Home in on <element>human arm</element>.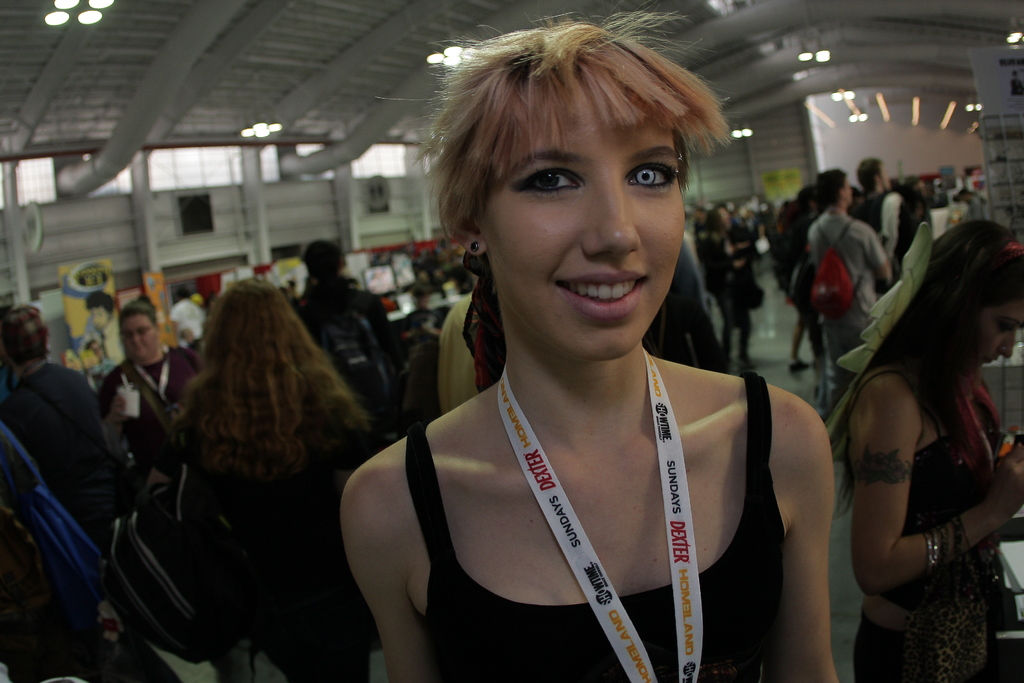
Homed in at x1=781, y1=388, x2=845, y2=680.
